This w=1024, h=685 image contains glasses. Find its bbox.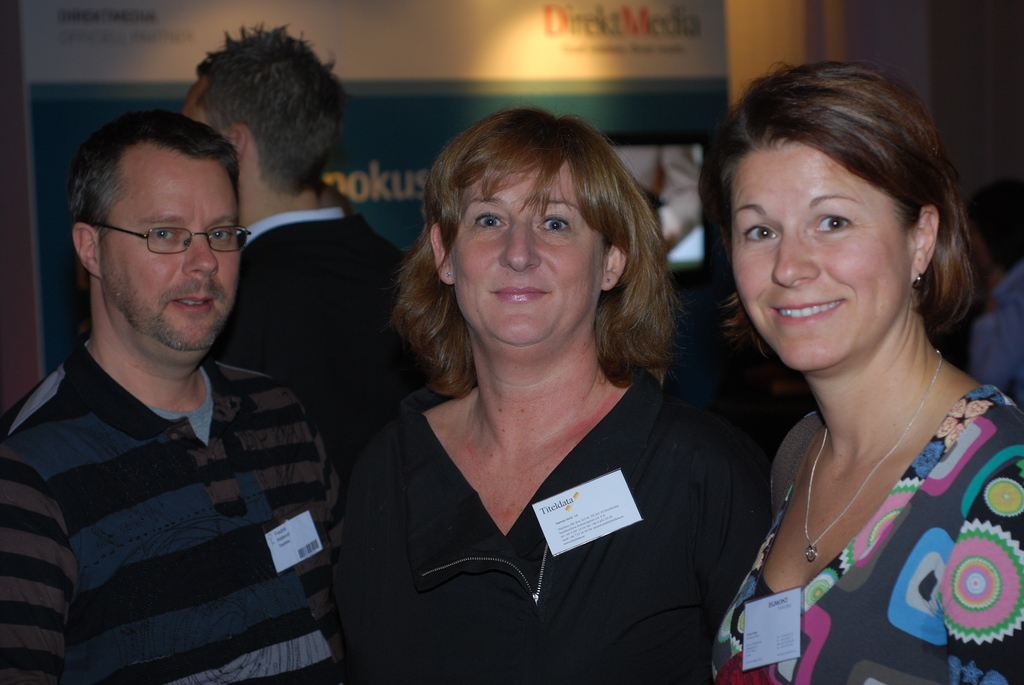
select_region(89, 209, 233, 260).
